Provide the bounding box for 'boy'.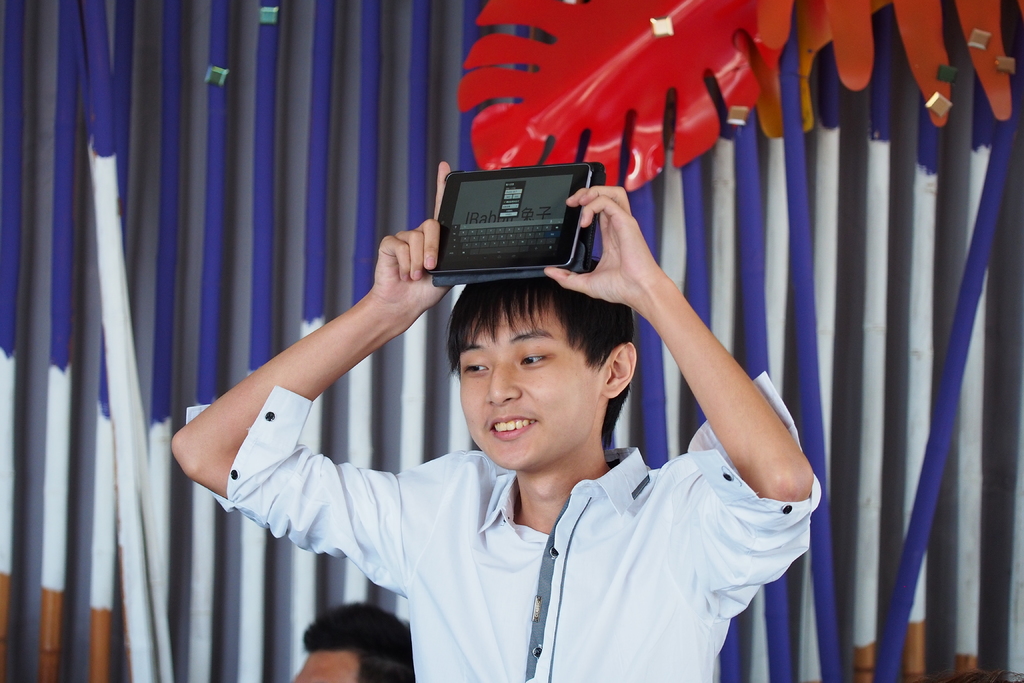
(172, 156, 811, 682).
